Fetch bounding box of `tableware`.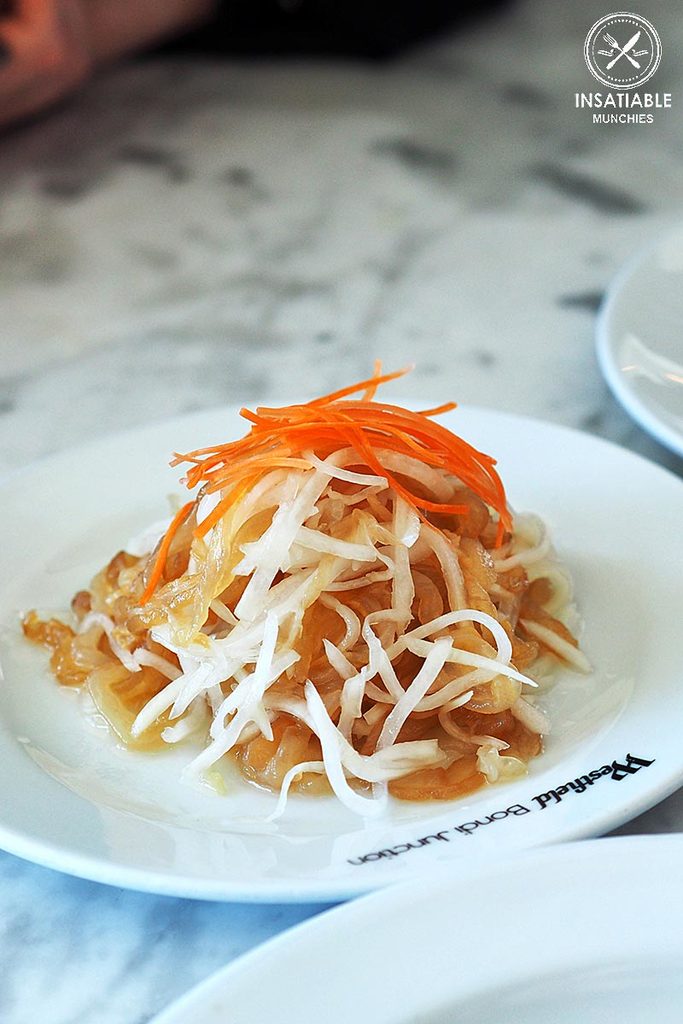
Bbox: bbox=(147, 835, 682, 1023).
